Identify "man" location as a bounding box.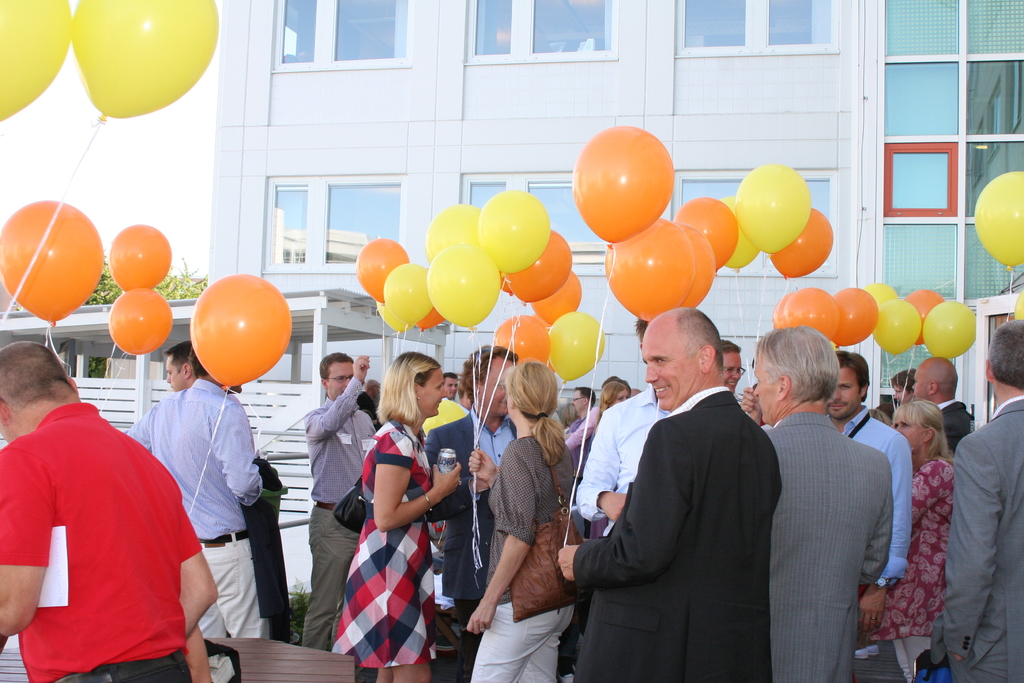
left=562, top=390, right=596, bottom=502.
